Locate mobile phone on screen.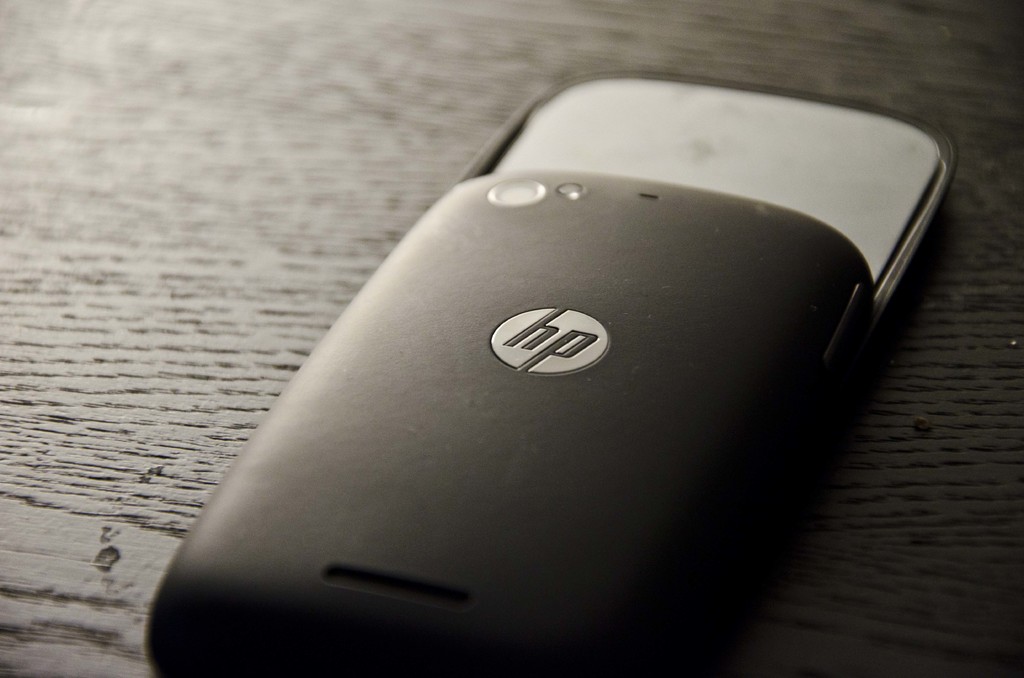
On screen at crop(110, 53, 938, 677).
